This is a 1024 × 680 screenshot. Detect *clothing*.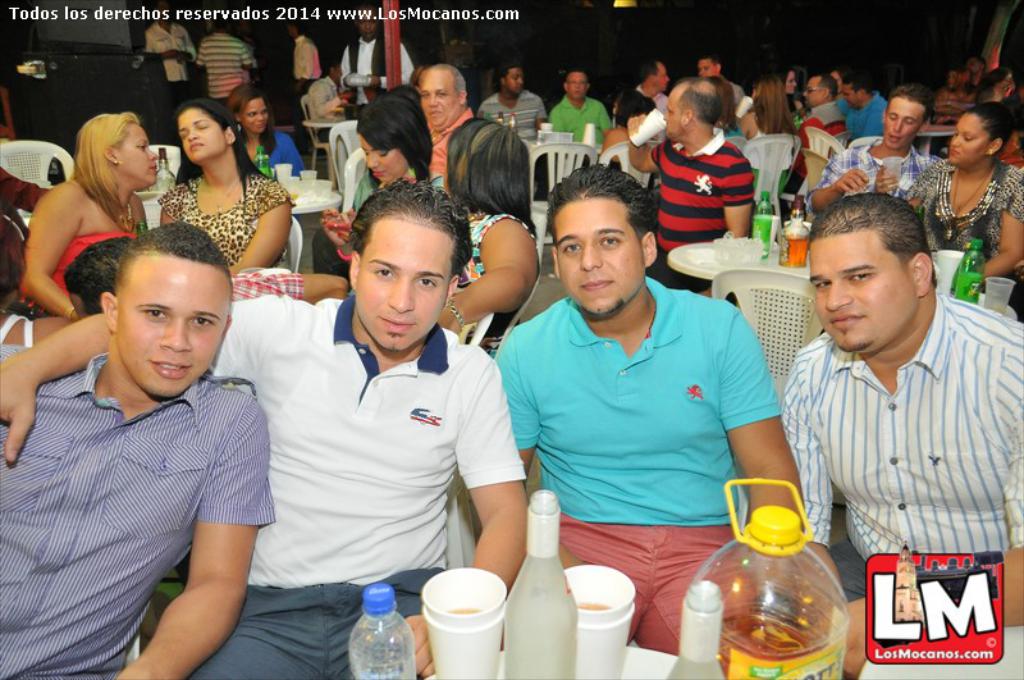
detection(334, 42, 408, 108).
